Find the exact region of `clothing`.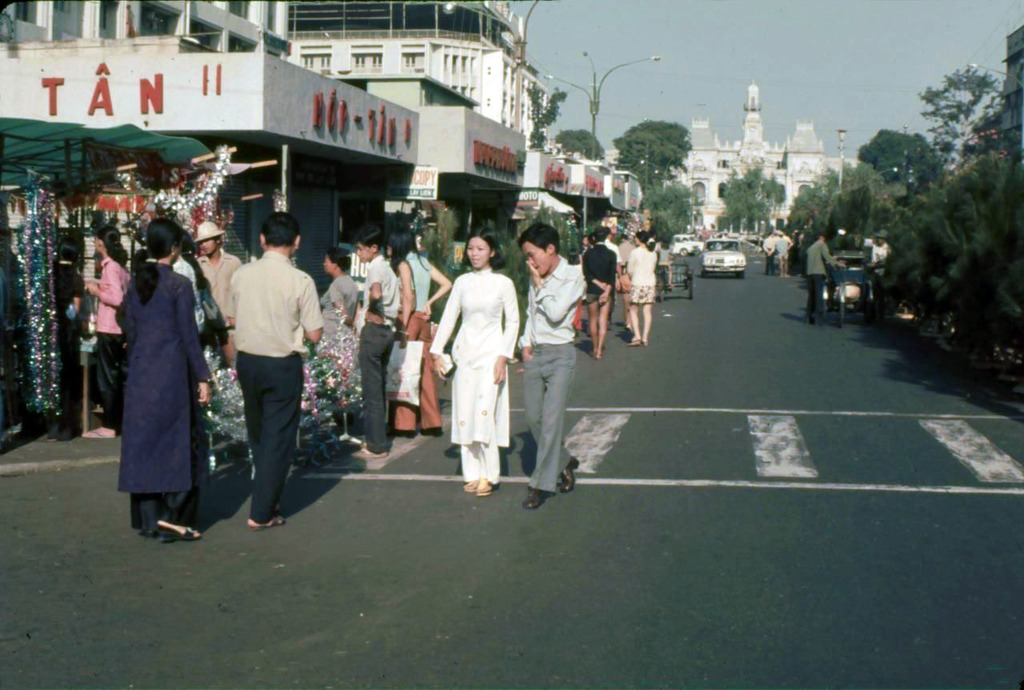
Exact region: (left=397, top=250, right=442, bottom=431).
